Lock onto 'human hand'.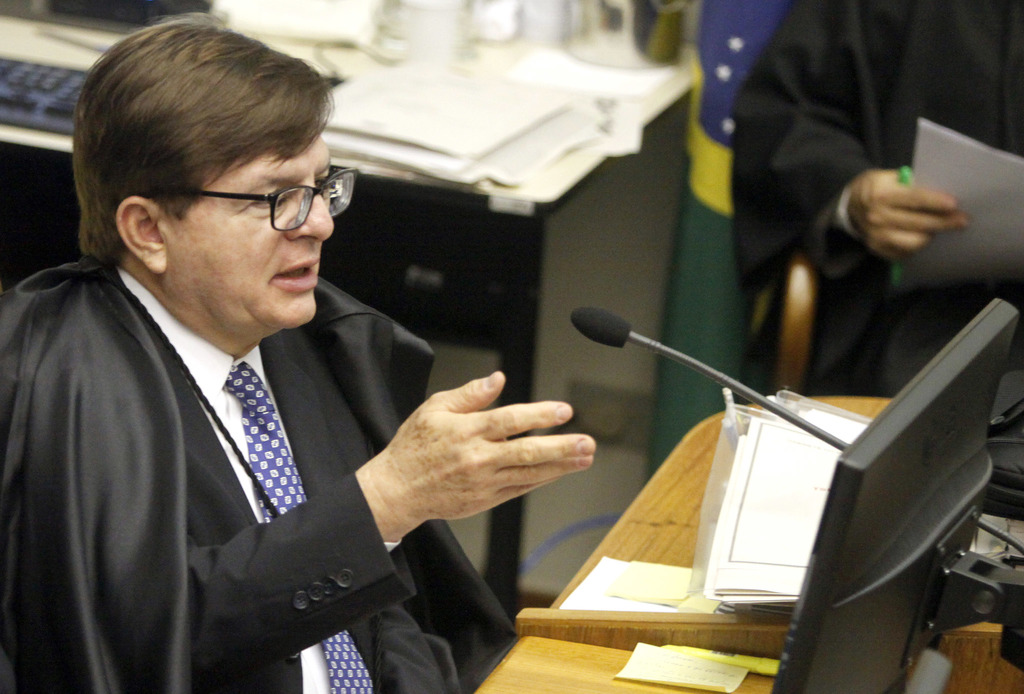
Locked: [x1=845, y1=165, x2=968, y2=259].
